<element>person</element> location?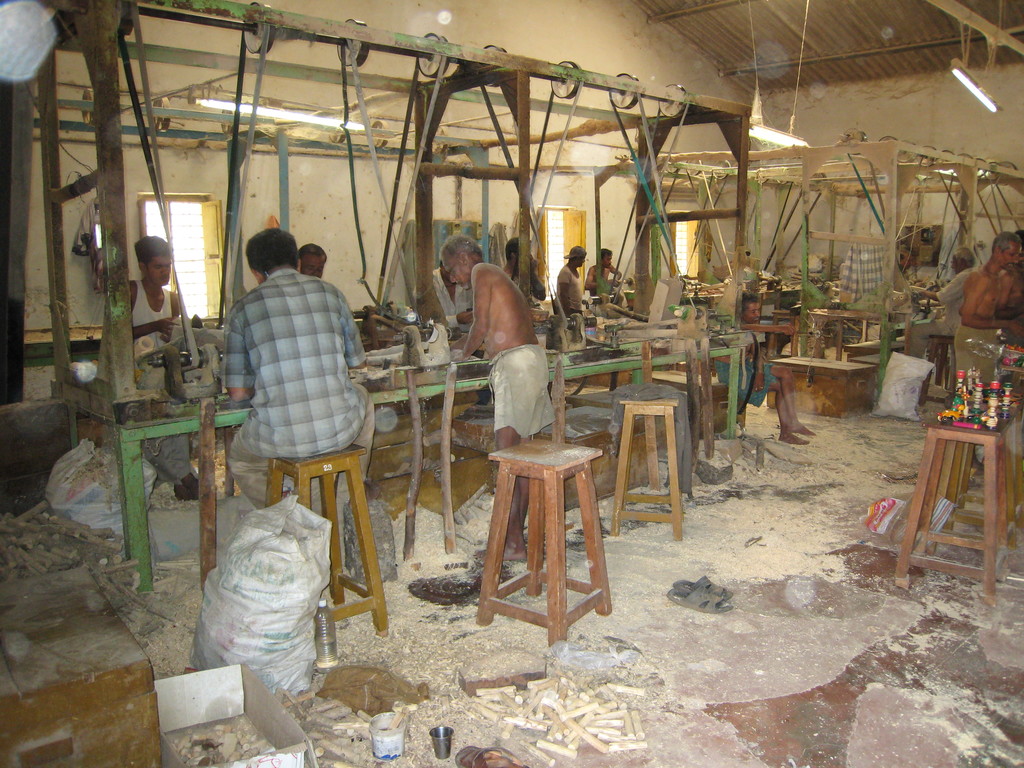
box=[995, 226, 1023, 358]
